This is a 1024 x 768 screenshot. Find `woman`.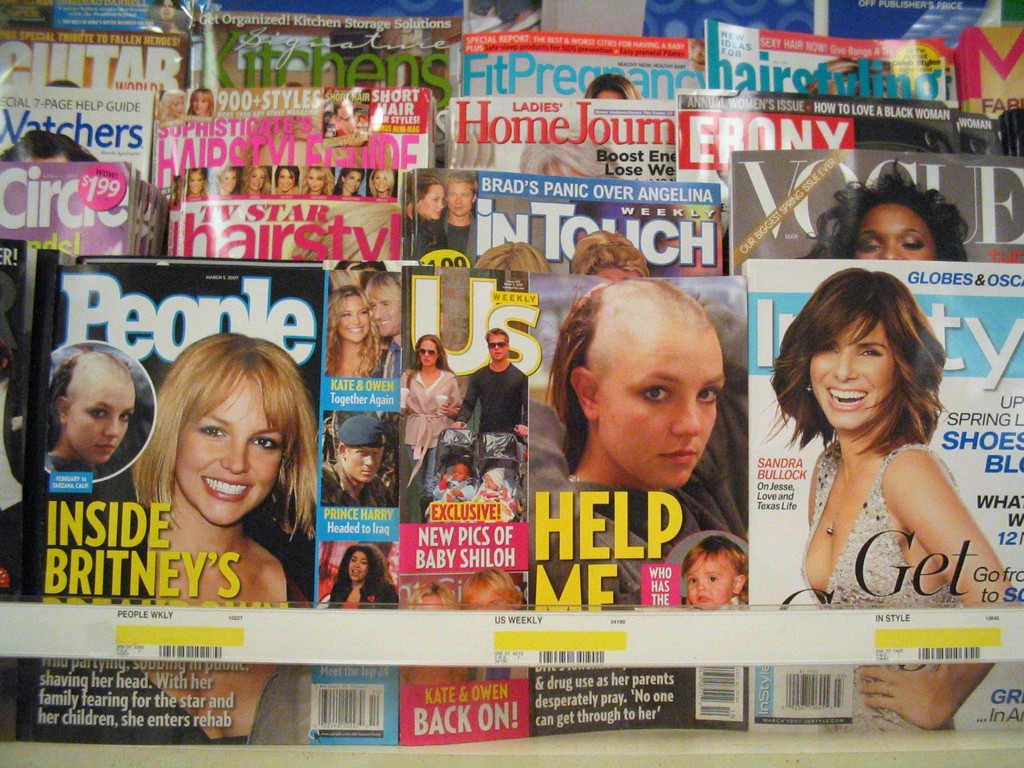
Bounding box: rect(275, 163, 304, 196).
